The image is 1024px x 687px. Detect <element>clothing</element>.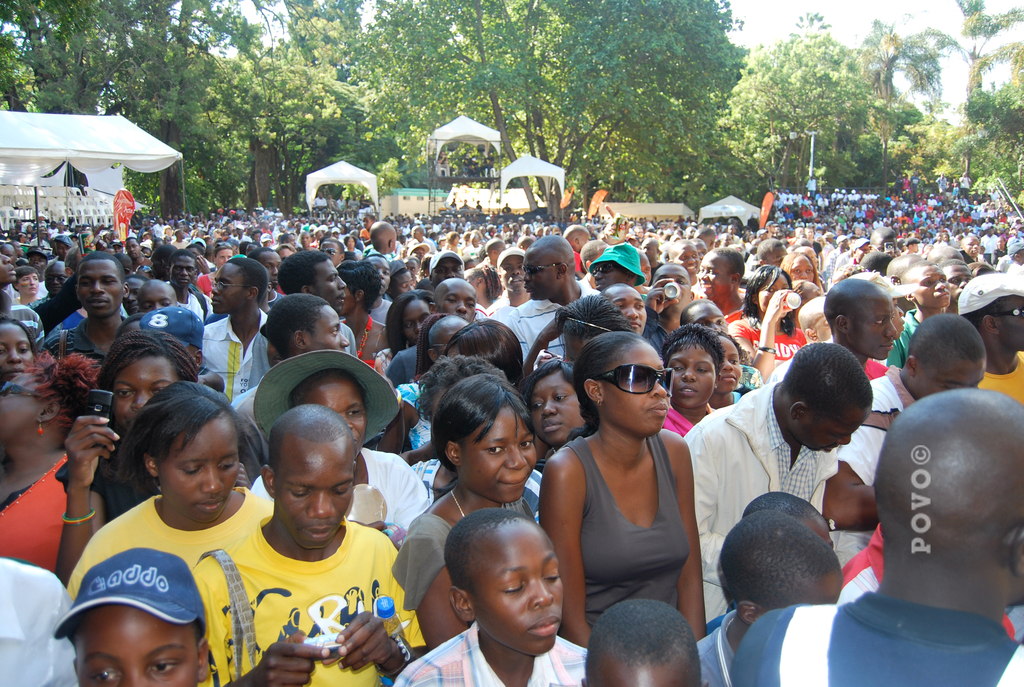
Detection: [244,317,361,395].
